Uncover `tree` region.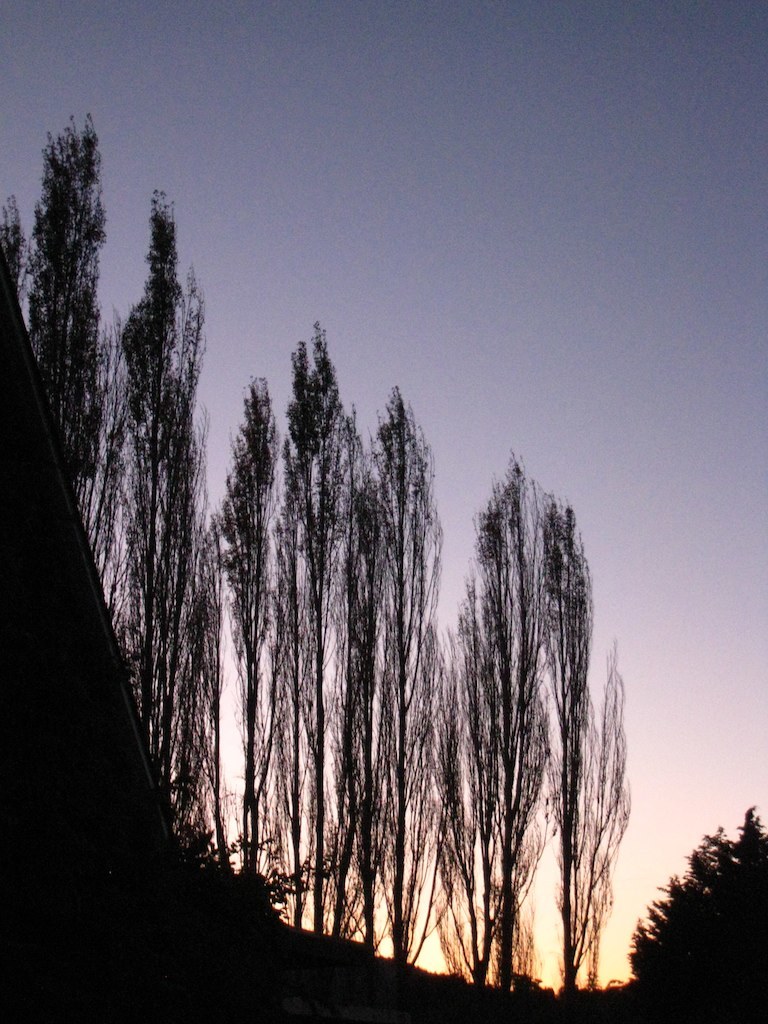
Uncovered: [x1=116, y1=192, x2=208, y2=728].
